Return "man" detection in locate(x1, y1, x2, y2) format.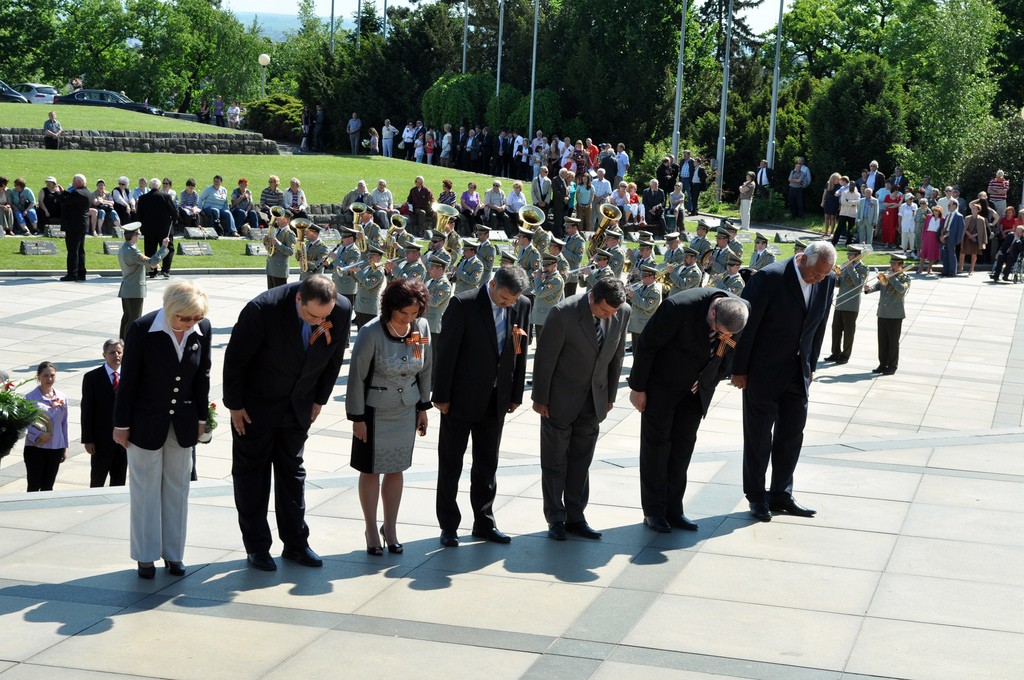
locate(59, 174, 90, 283).
